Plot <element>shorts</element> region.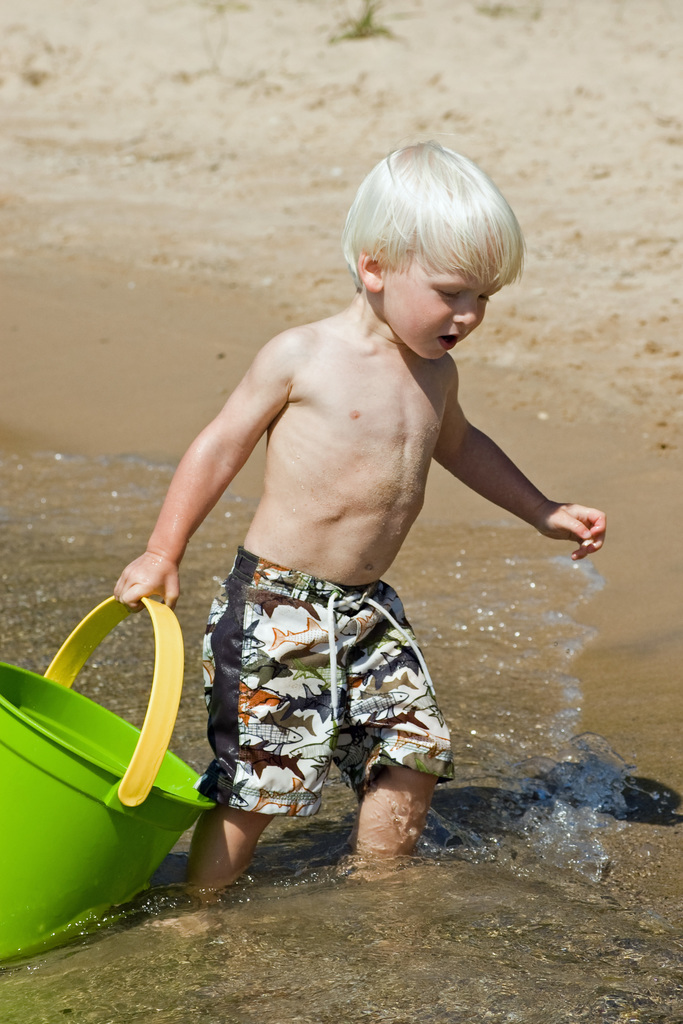
Plotted at region(169, 592, 479, 844).
